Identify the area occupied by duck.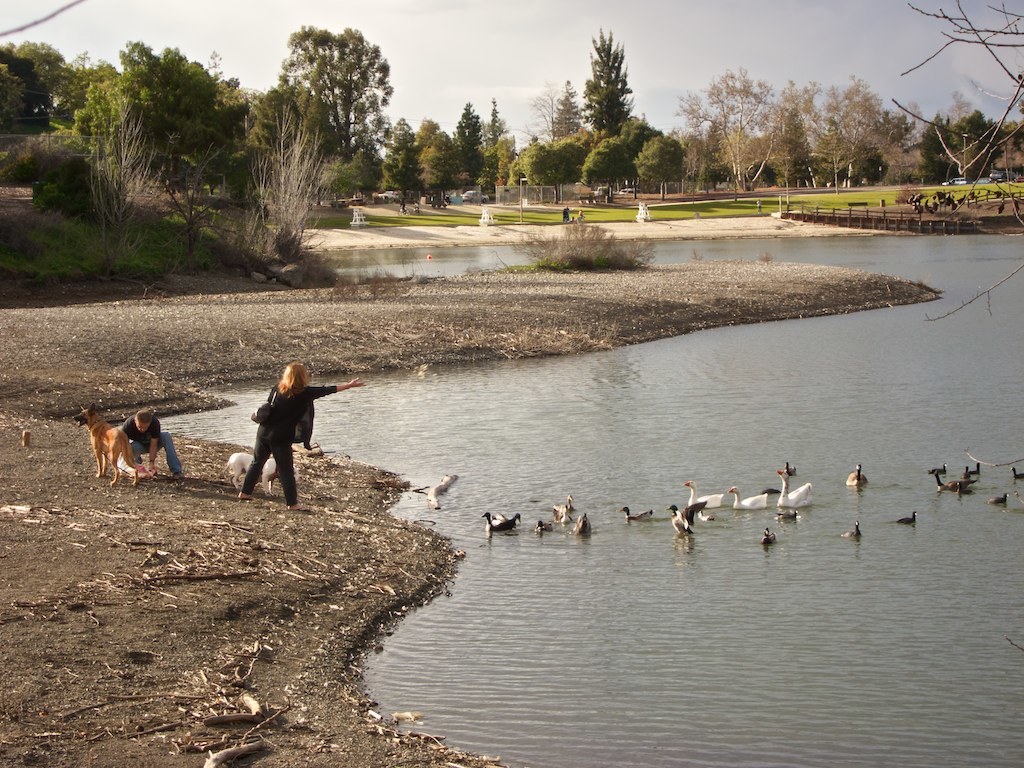
Area: detection(987, 497, 1010, 509).
